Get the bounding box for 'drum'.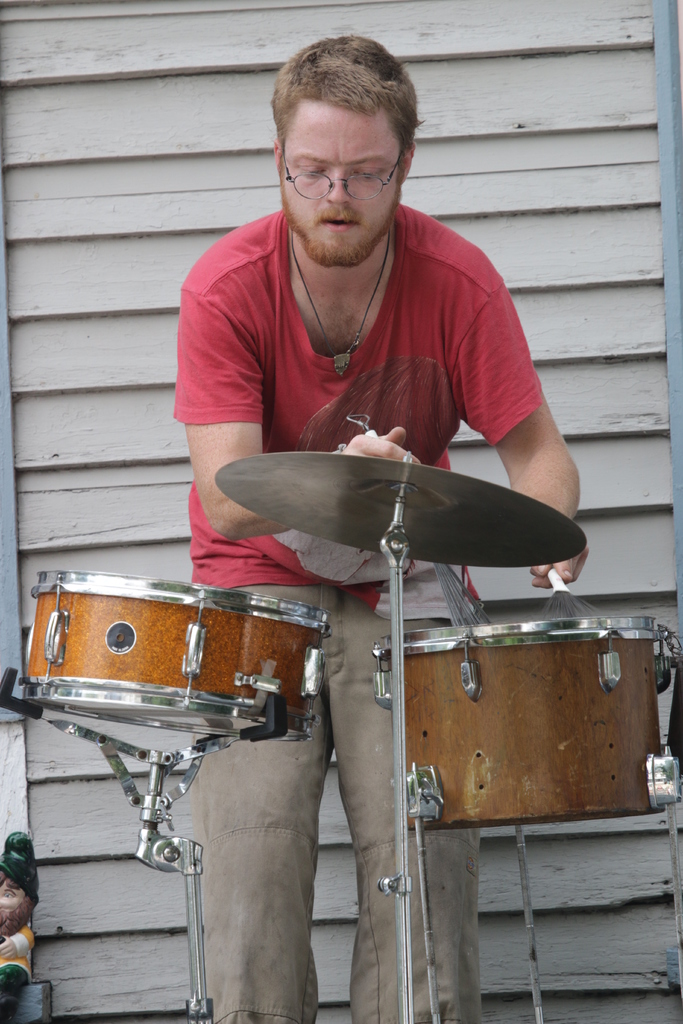
374 617 682 833.
